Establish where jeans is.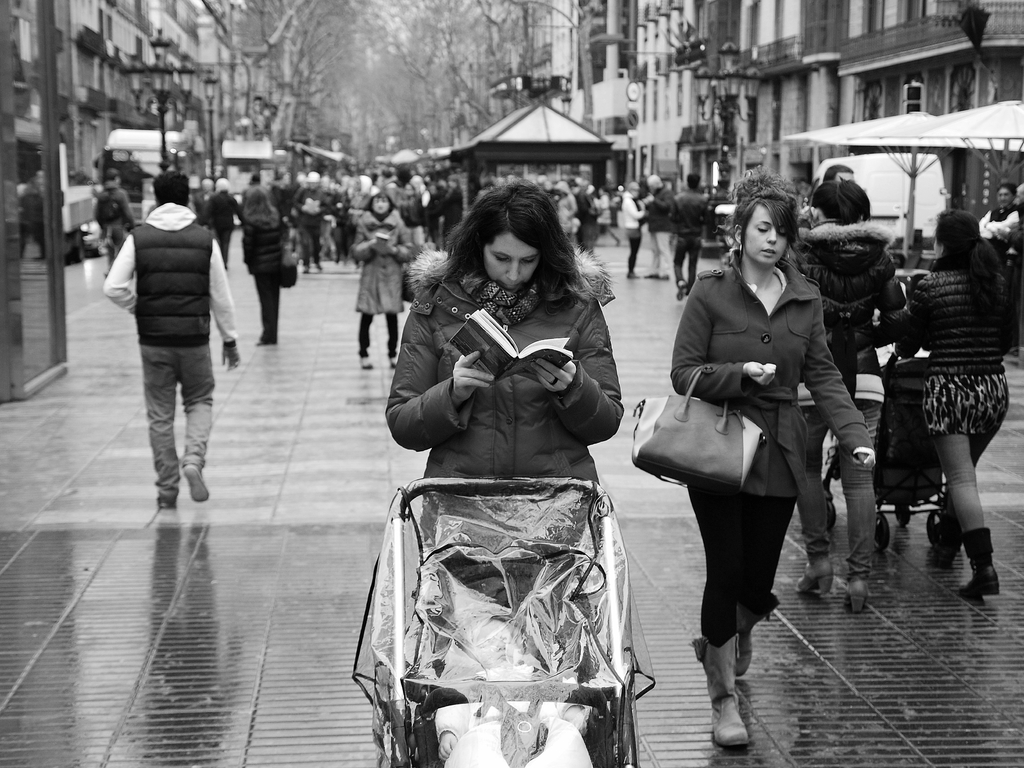
Established at {"left": 339, "top": 223, "right": 349, "bottom": 253}.
